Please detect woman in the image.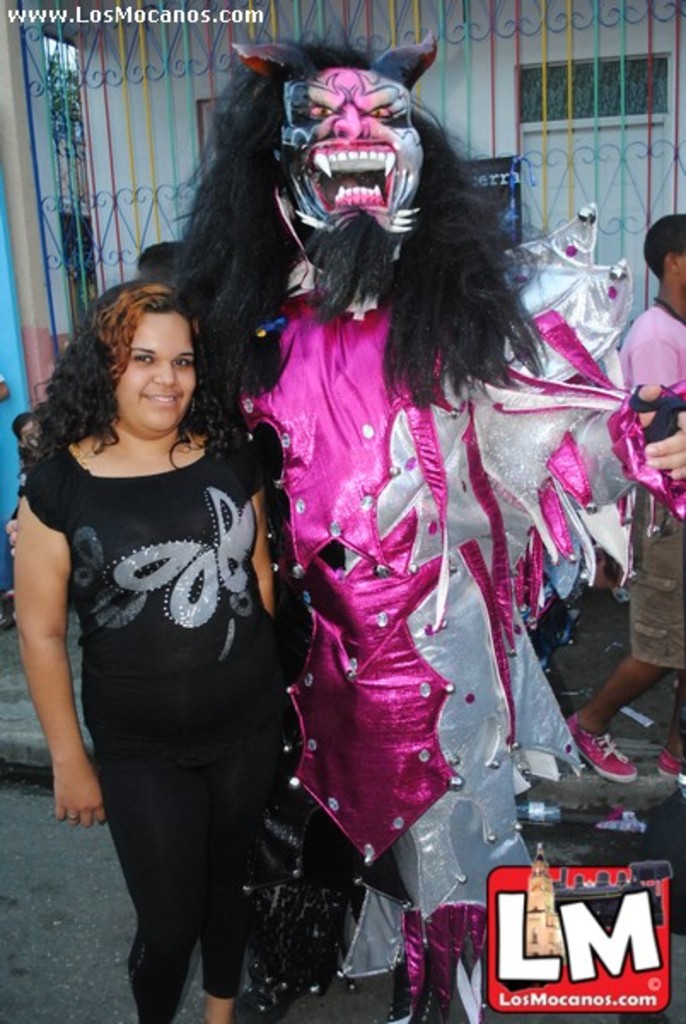
12 285 295 1022.
